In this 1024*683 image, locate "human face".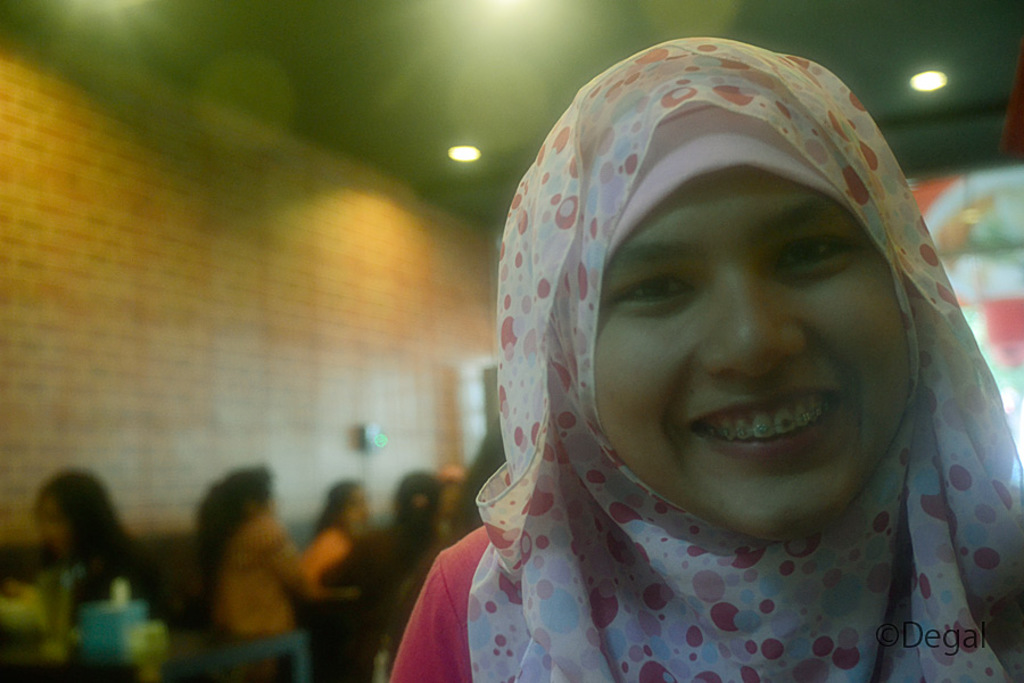
Bounding box: [left=594, top=164, right=915, bottom=543].
